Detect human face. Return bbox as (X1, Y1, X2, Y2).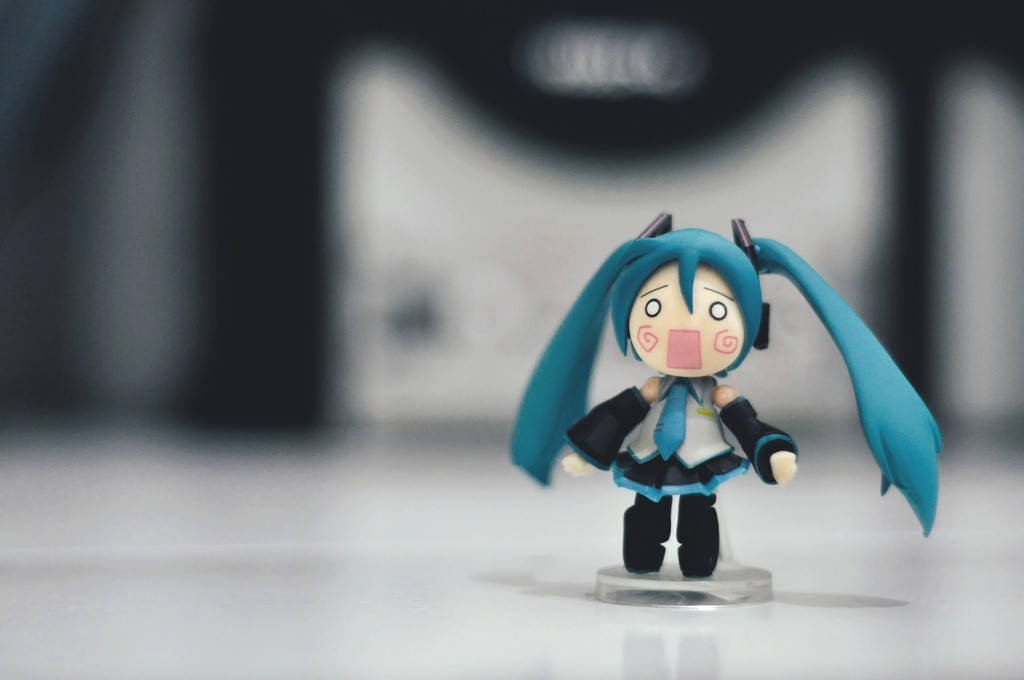
(625, 263, 746, 376).
